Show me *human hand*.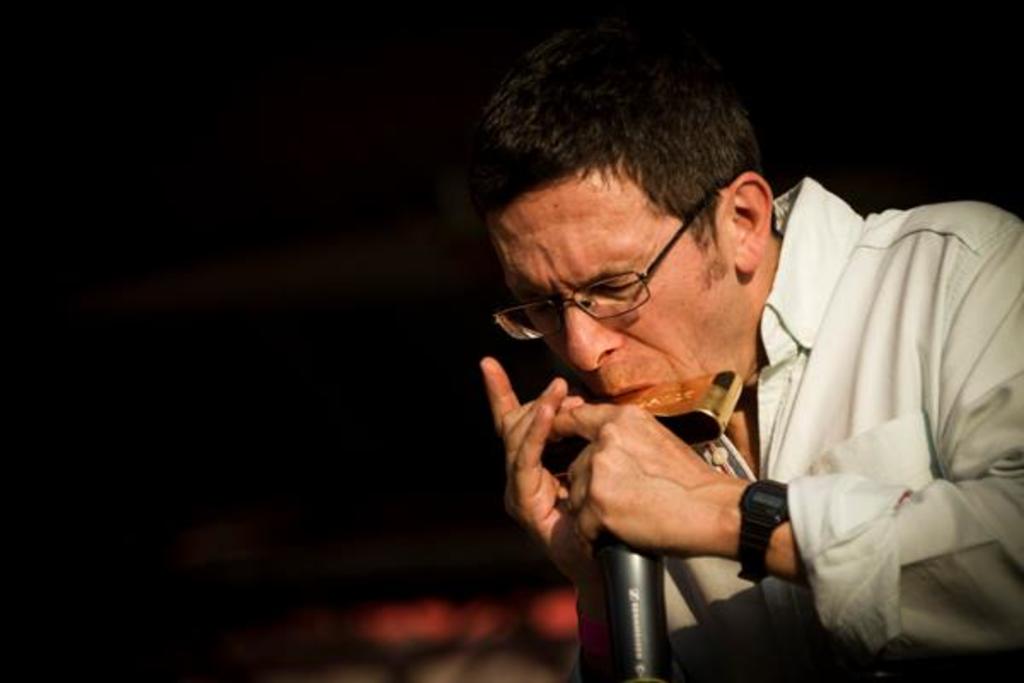
*human hand* is here: bbox=(481, 348, 609, 570).
